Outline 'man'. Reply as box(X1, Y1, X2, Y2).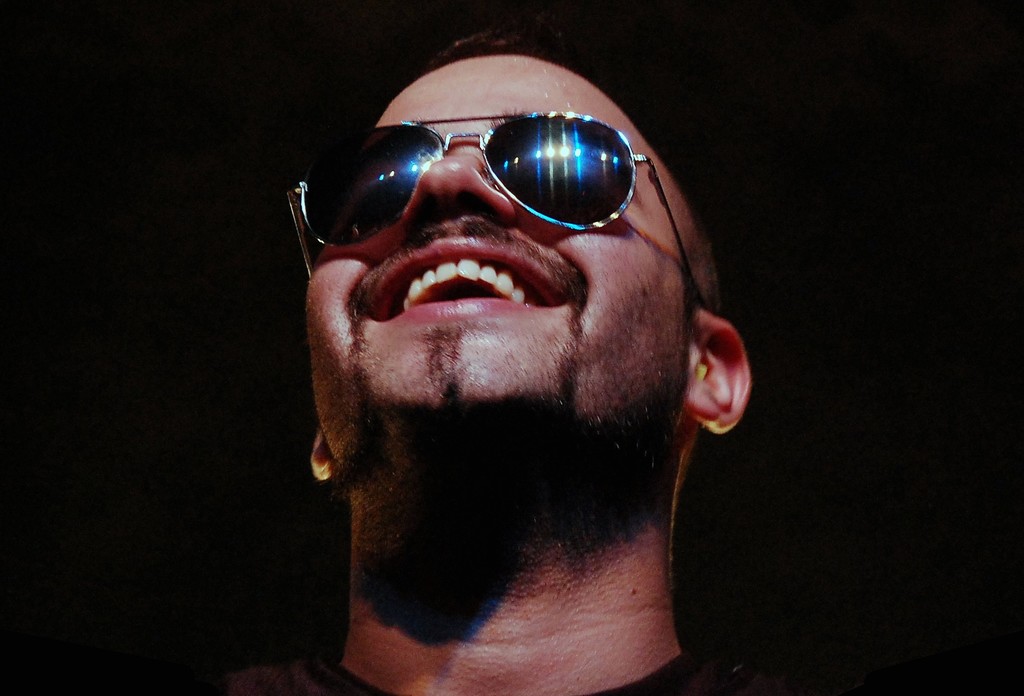
box(222, 29, 852, 695).
